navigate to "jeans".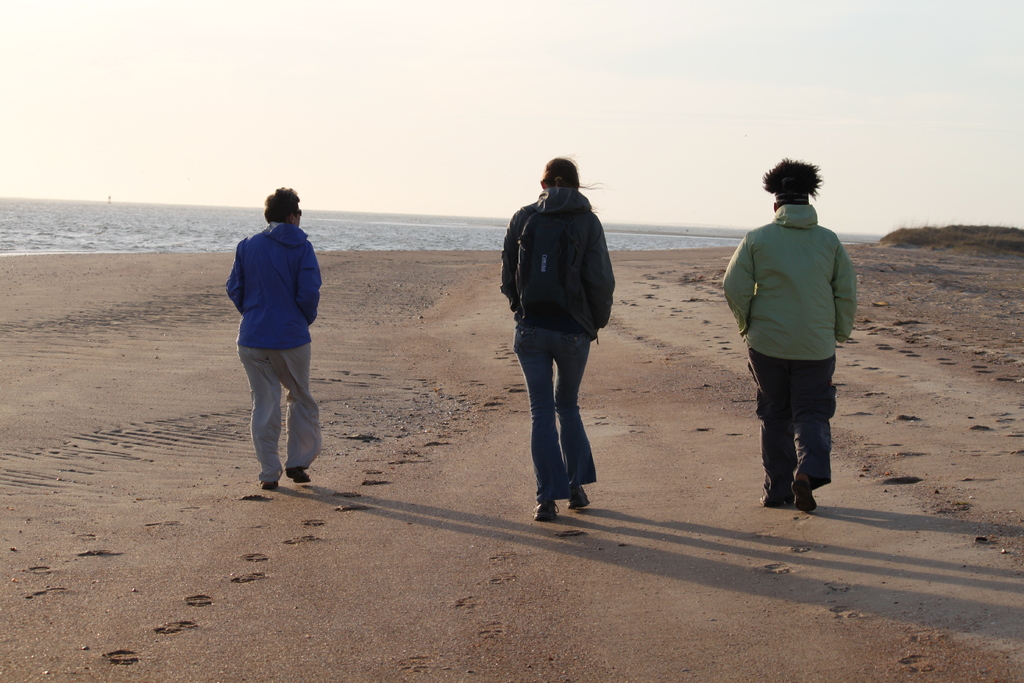
Navigation target: Rect(516, 306, 611, 517).
